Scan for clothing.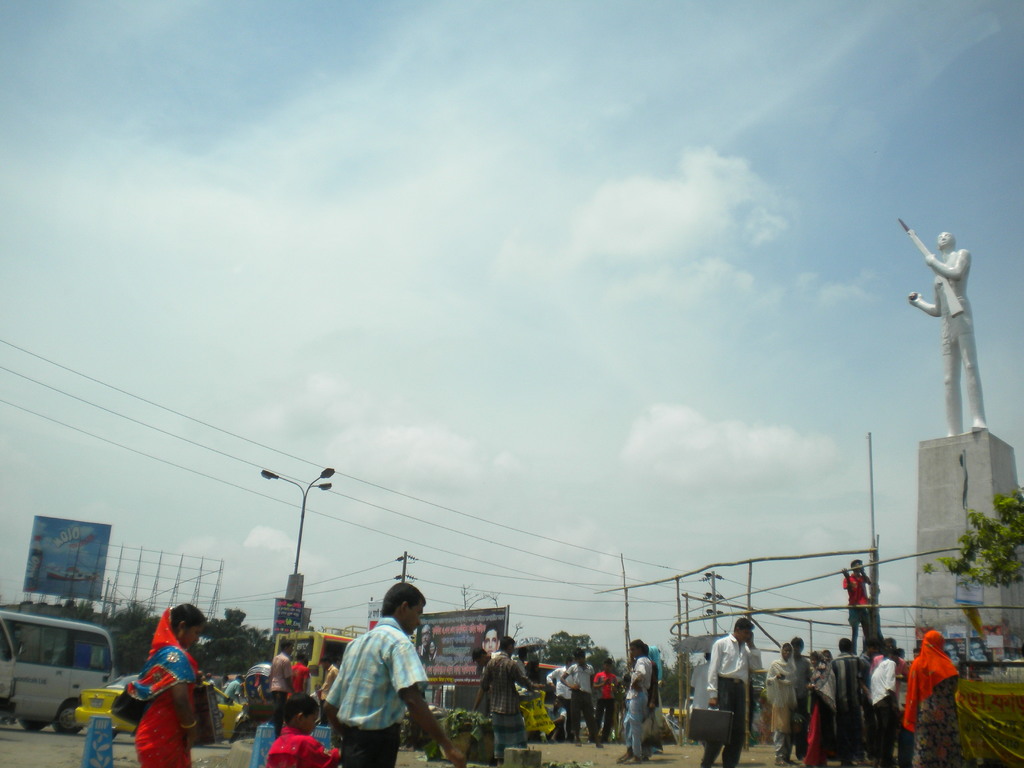
Scan result: (left=872, top=657, right=897, bottom=767).
